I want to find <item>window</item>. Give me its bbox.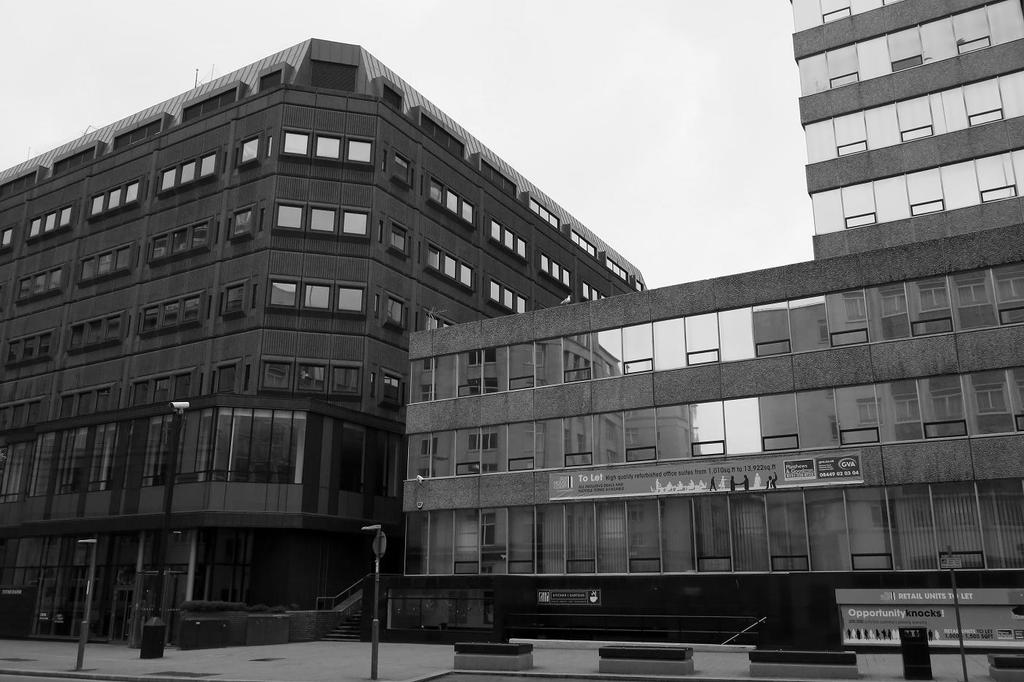
bbox=[42, 208, 59, 235].
